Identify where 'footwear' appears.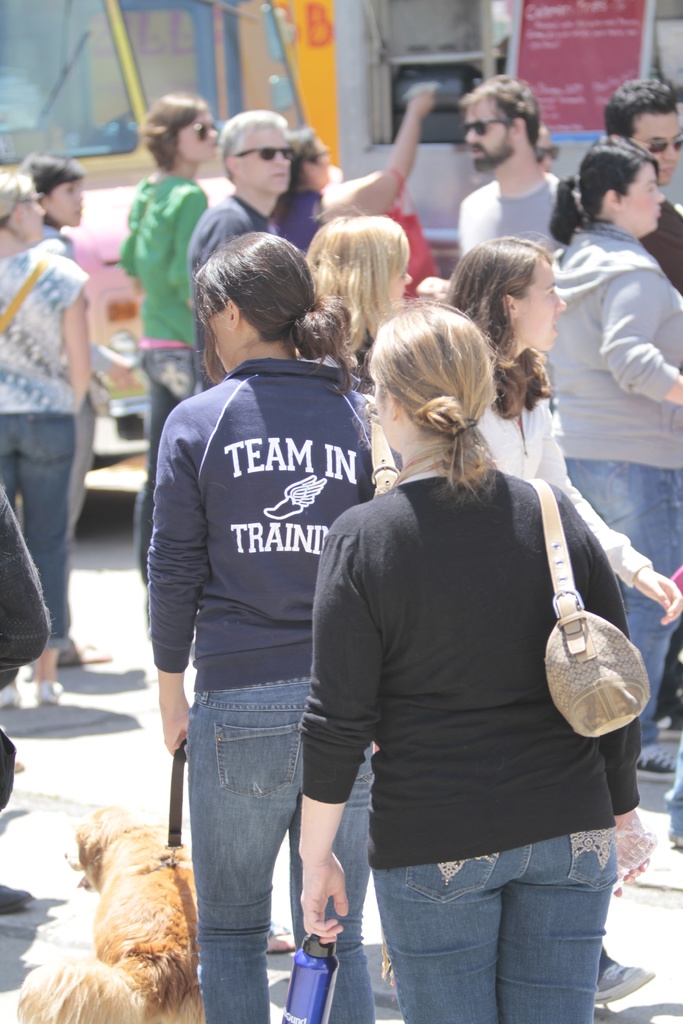
Appears at [x1=60, y1=636, x2=112, y2=666].
